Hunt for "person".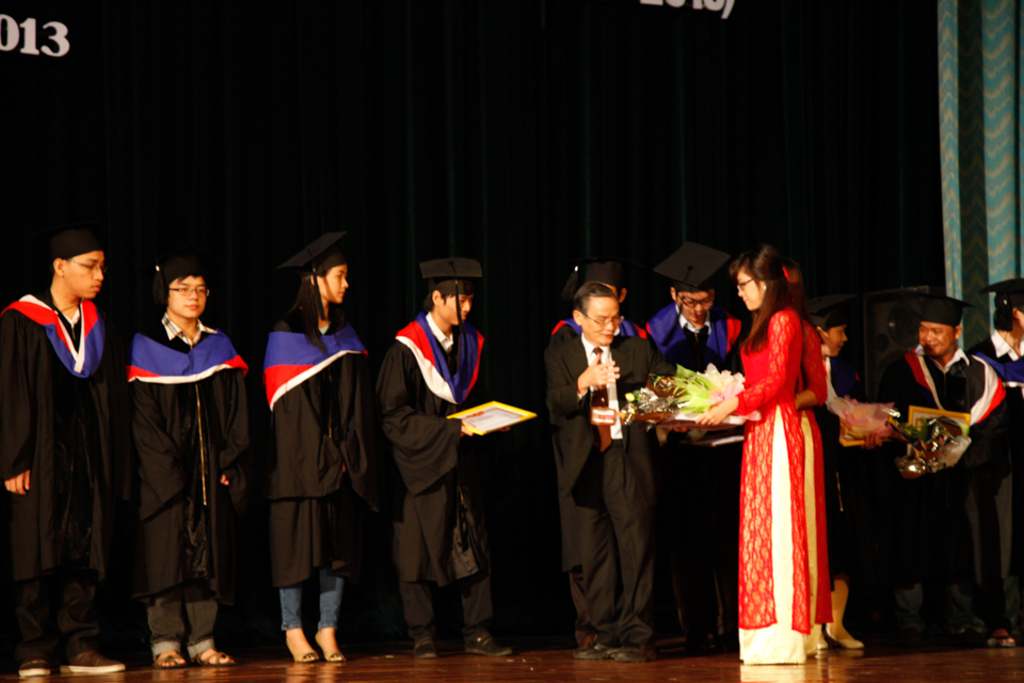
Hunted down at x1=260 y1=228 x2=366 y2=666.
